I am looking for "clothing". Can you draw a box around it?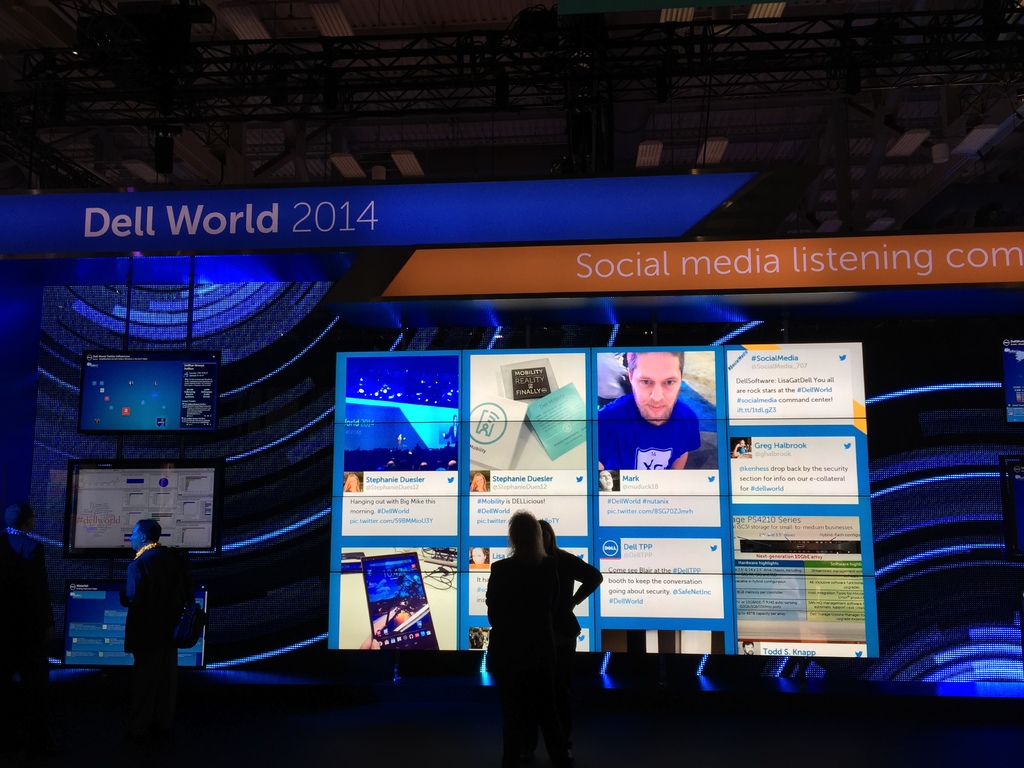
Sure, the bounding box is (595,390,707,474).
